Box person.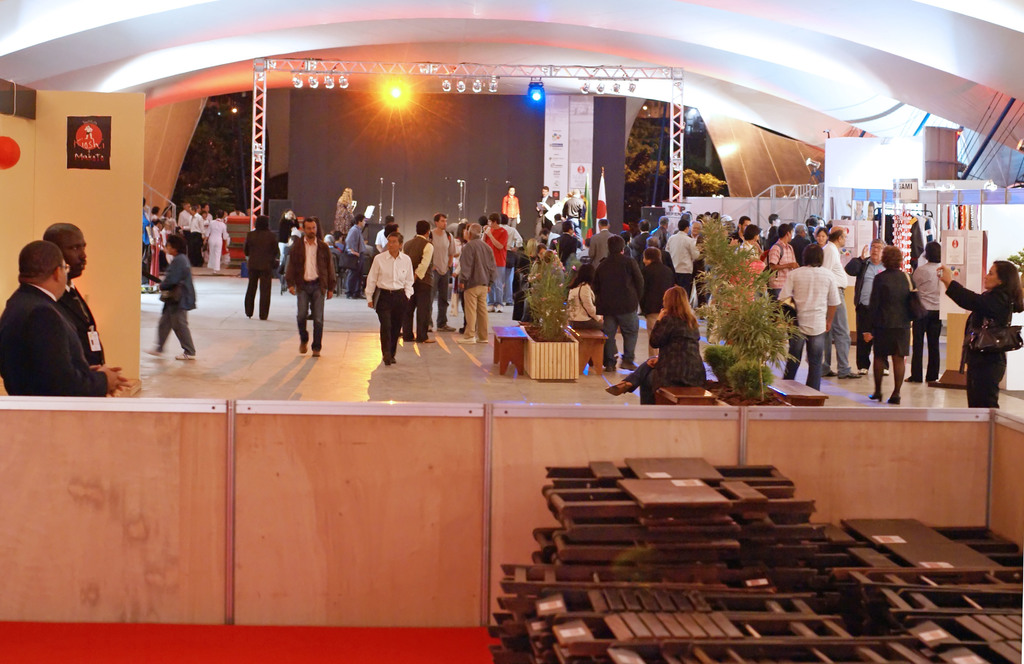
142/205/168/294.
